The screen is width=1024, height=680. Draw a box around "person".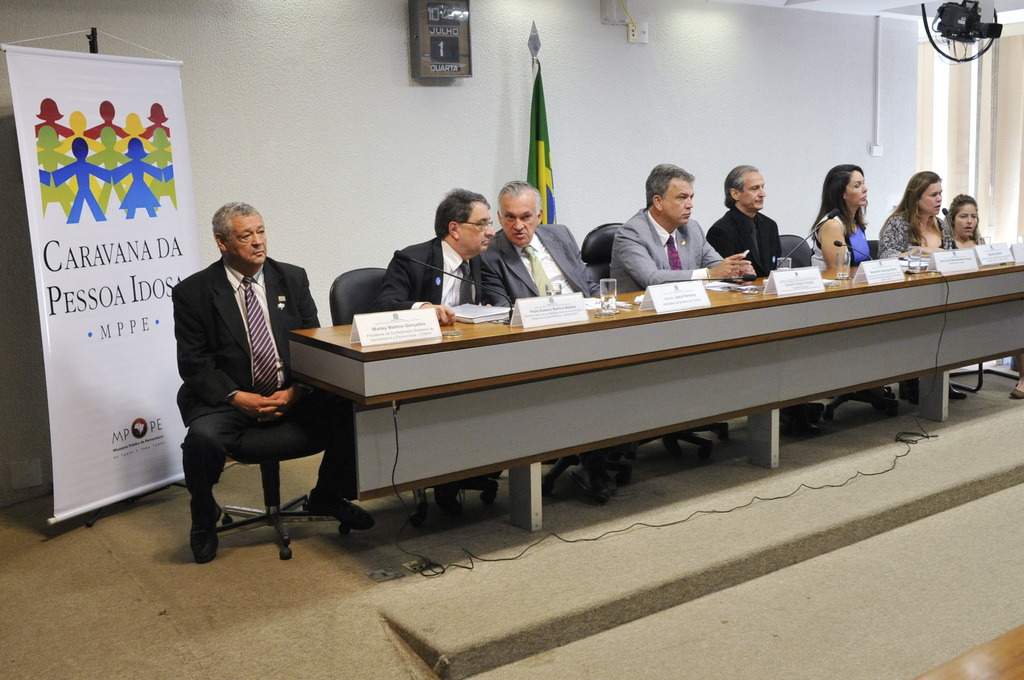
pyautogui.locateOnScreen(604, 158, 728, 295).
